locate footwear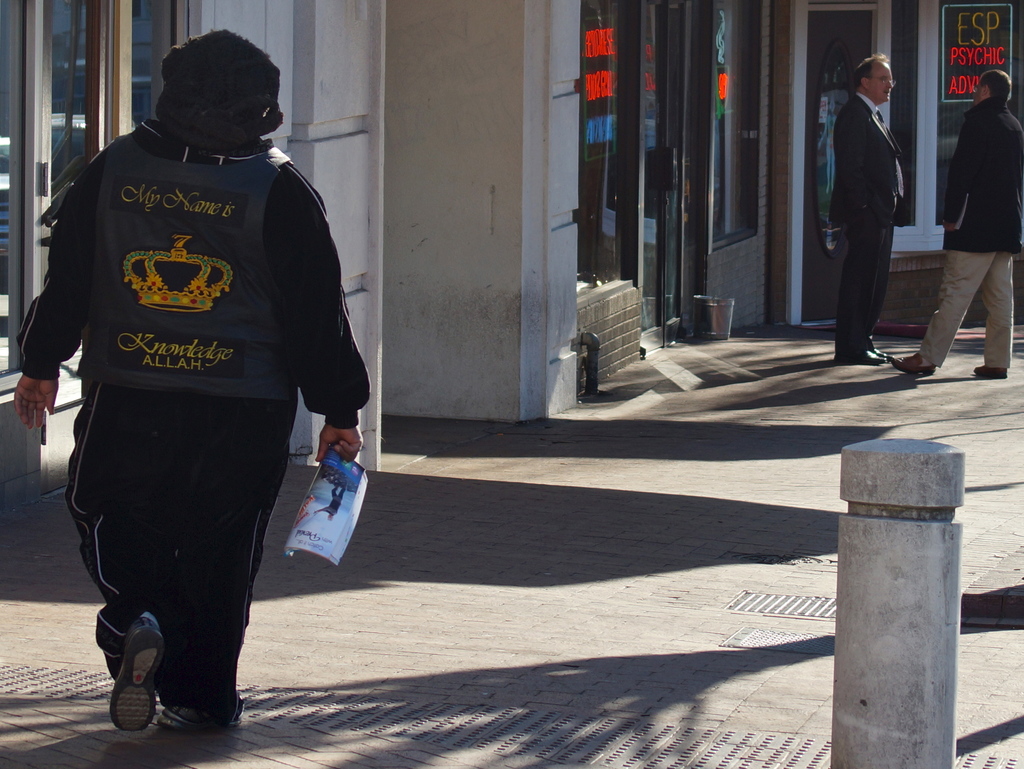
[973, 366, 1010, 379]
